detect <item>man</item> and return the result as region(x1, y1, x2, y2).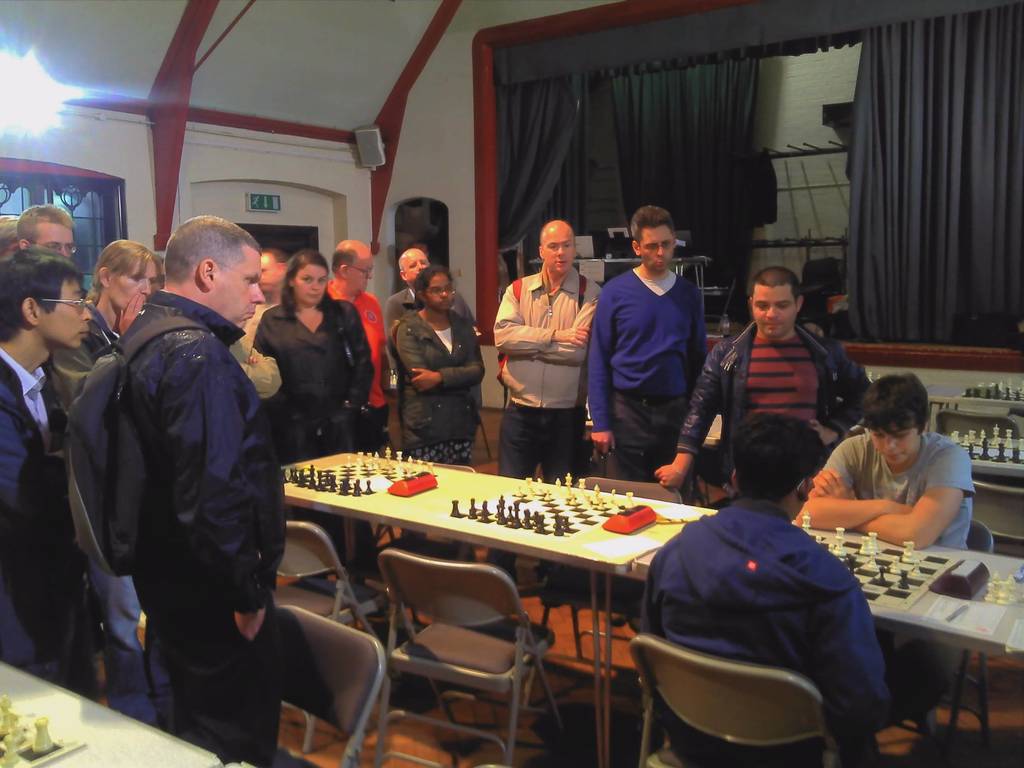
region(321, 240, 387, 564).
